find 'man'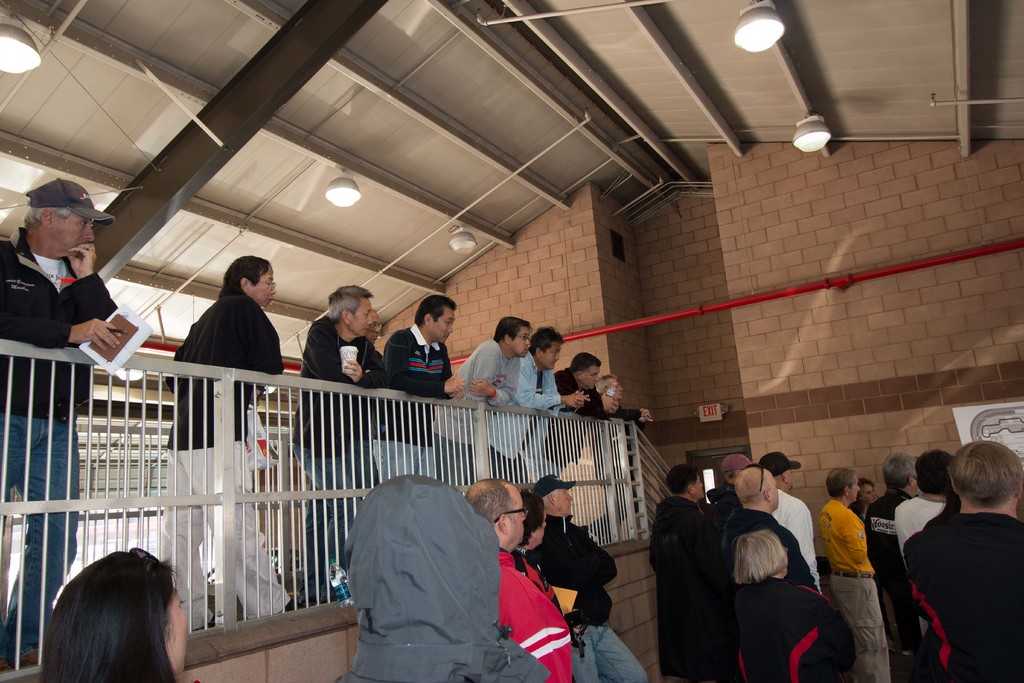
bbox(860, 452, 916, 682)
